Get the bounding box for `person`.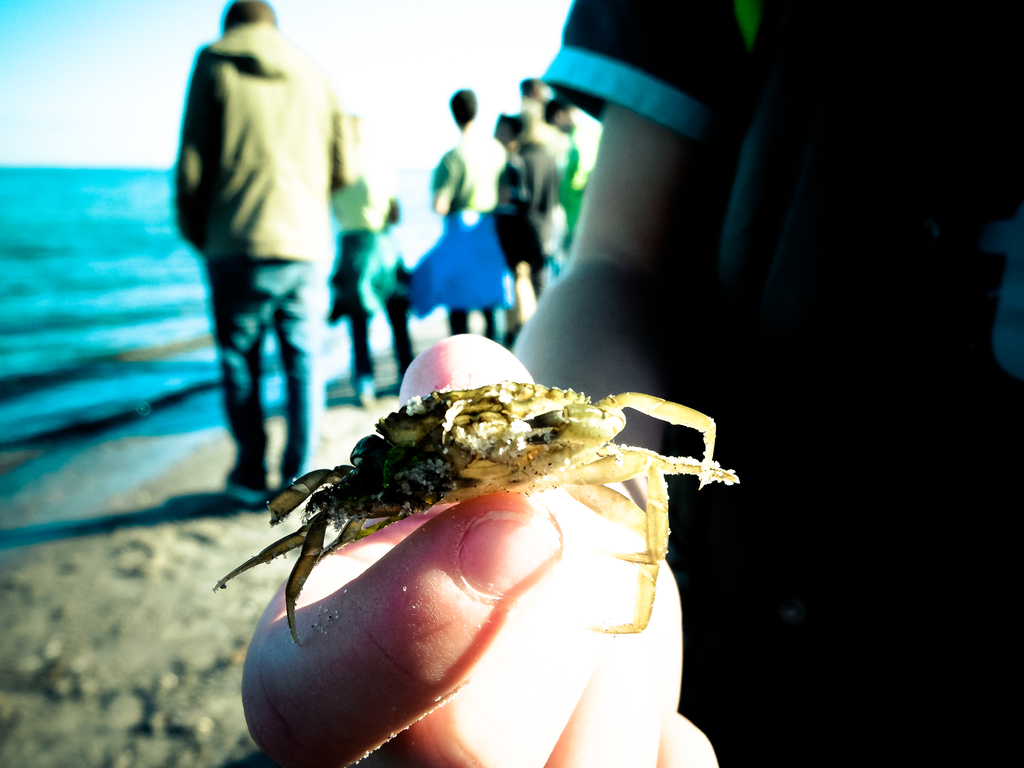
box(322, 86, 420, 408).
